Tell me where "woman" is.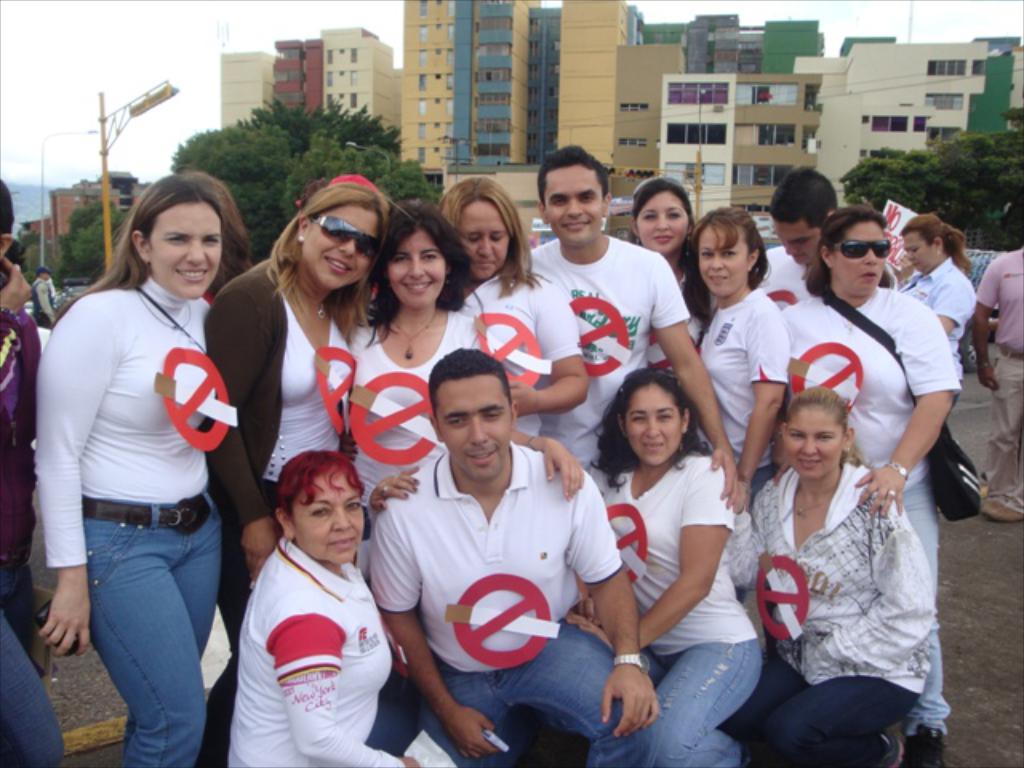
"woman" is at region(355, 189, 490, 530).
